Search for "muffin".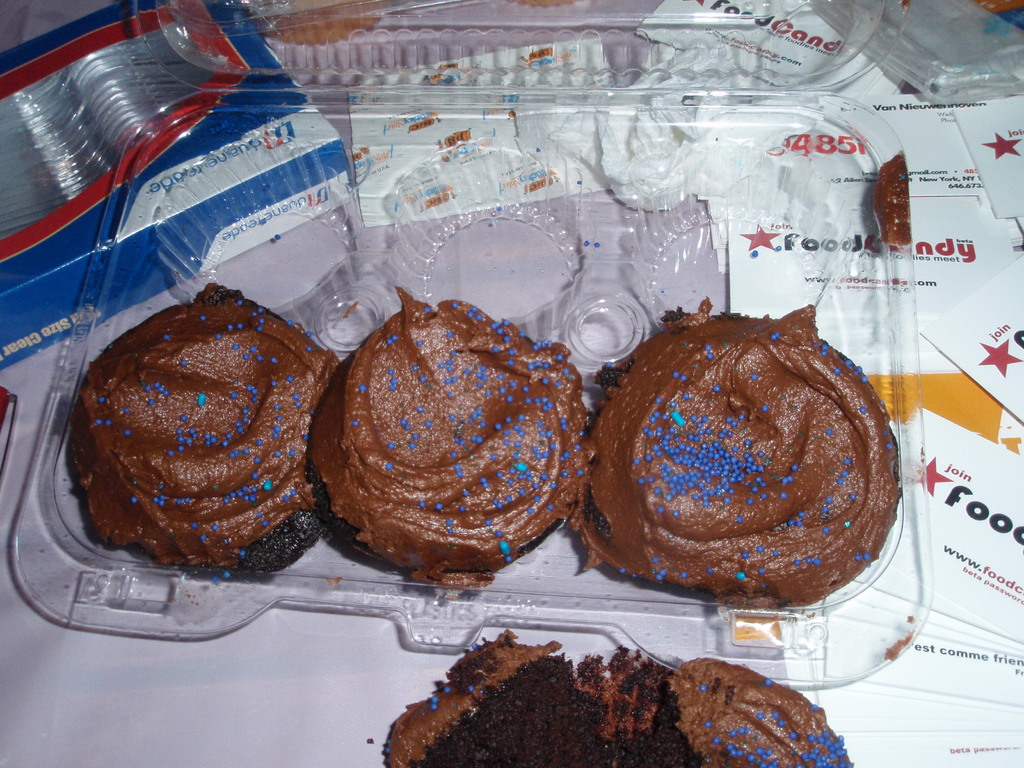
Found at 303,286,602,589.
